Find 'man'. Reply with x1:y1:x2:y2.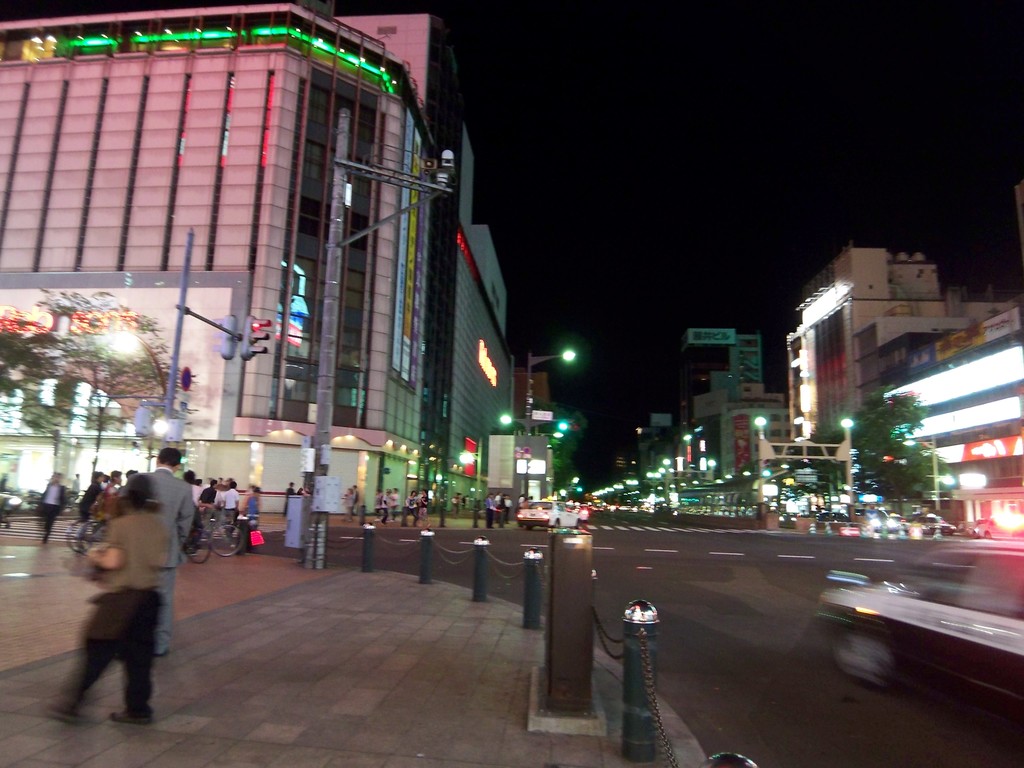
53:477:171:733.
